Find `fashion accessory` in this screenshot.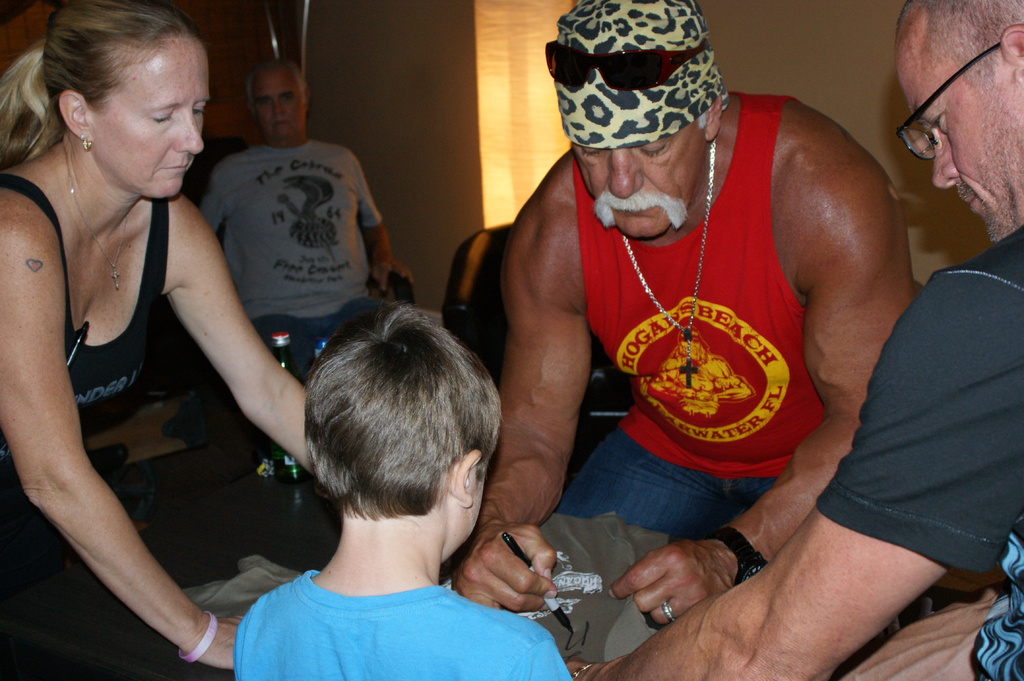
The bounding box for `fashion accessory` is select_region(182, 613, 221, 666).
